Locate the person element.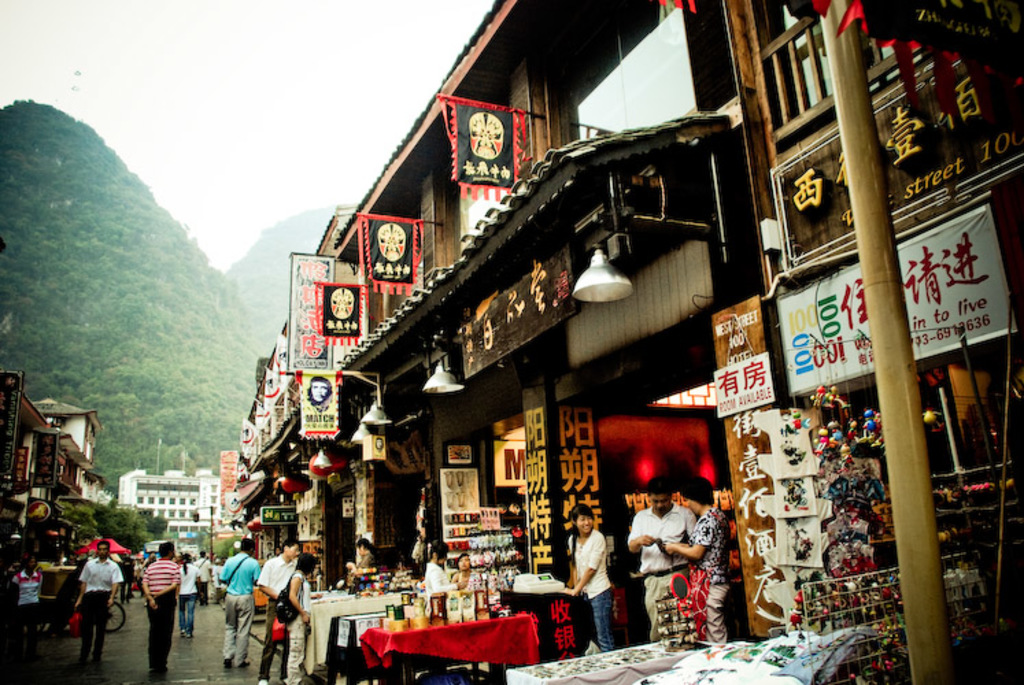
Element bbox: (left=221, top=538, right=260, bottom=667).
